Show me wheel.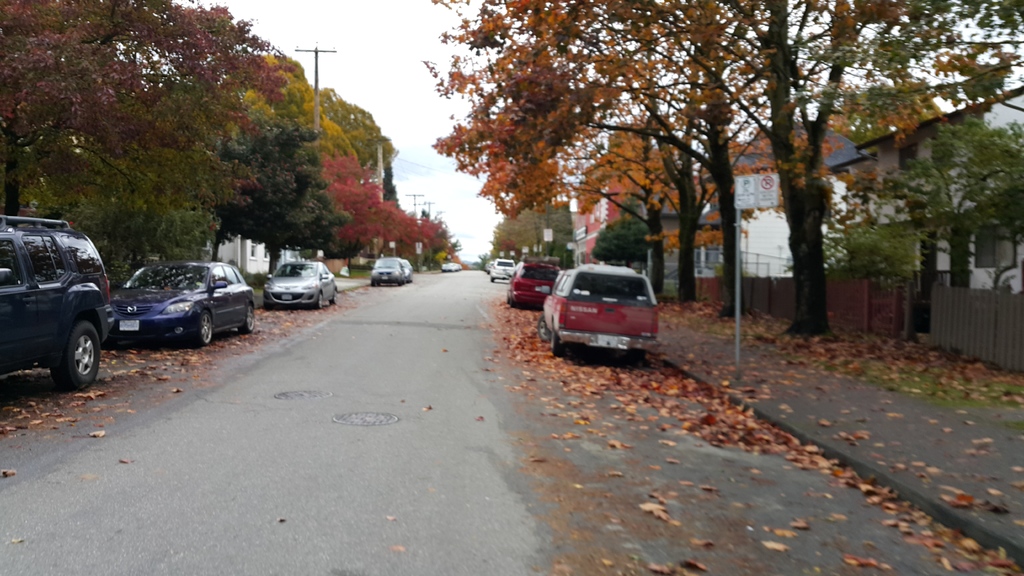
wheel is here: 239:303:253:332.
